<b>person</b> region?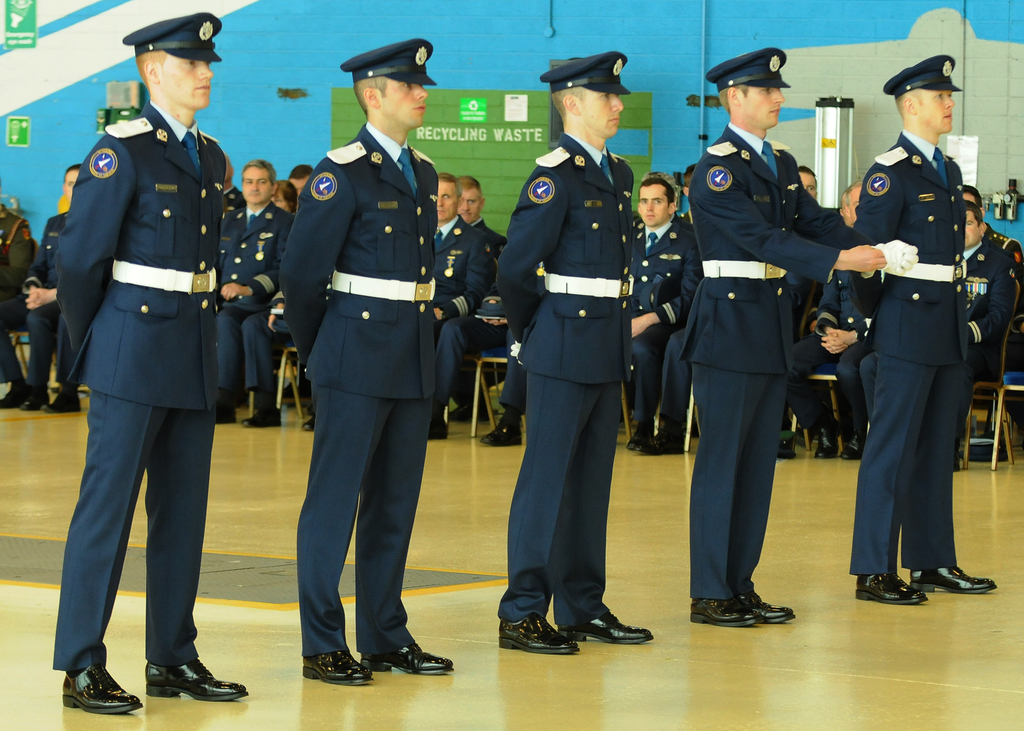
l=855, t=55, r=1001, b=601
